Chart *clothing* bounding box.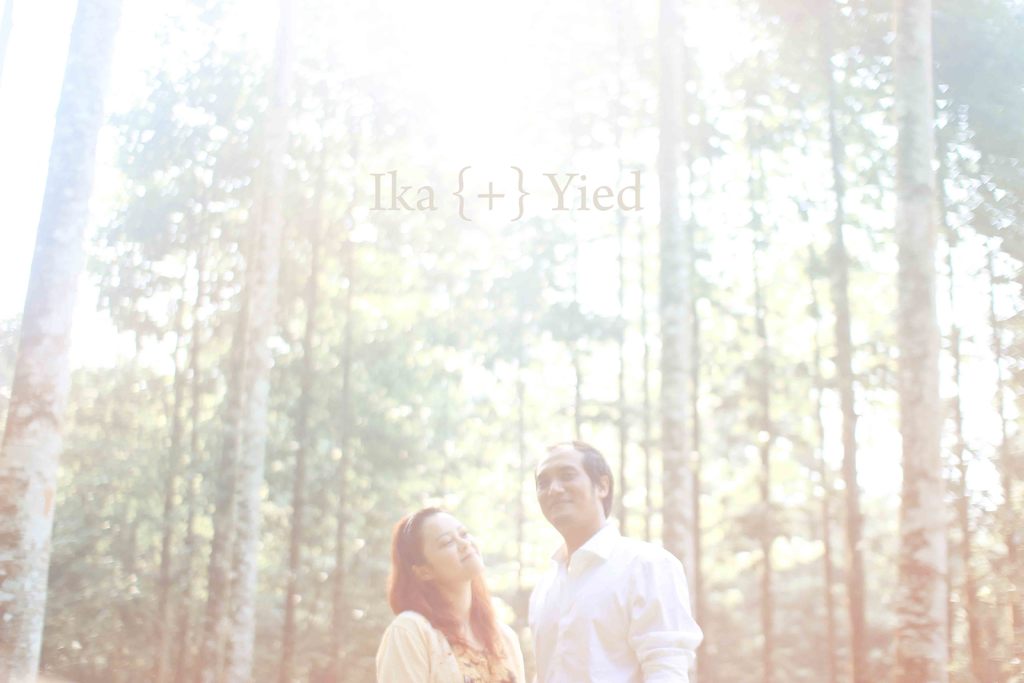
Charted: l=515, t=514, r=700, b=682.
